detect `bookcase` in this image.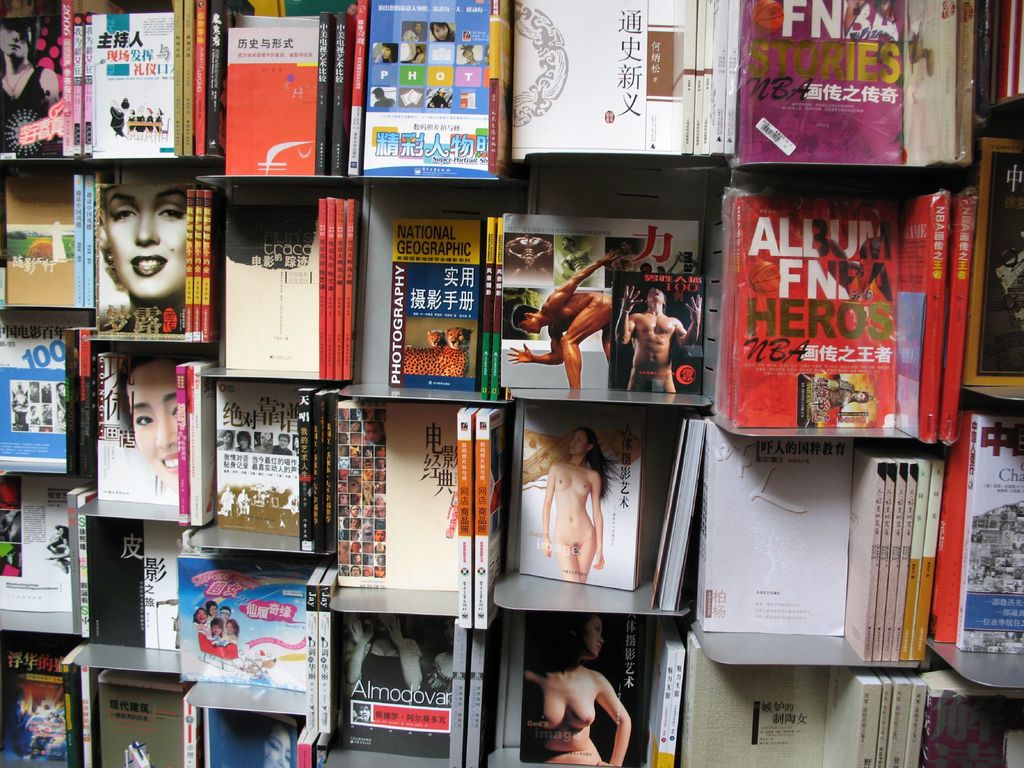
Detection: BBox(0, 0, 1023, 767).
